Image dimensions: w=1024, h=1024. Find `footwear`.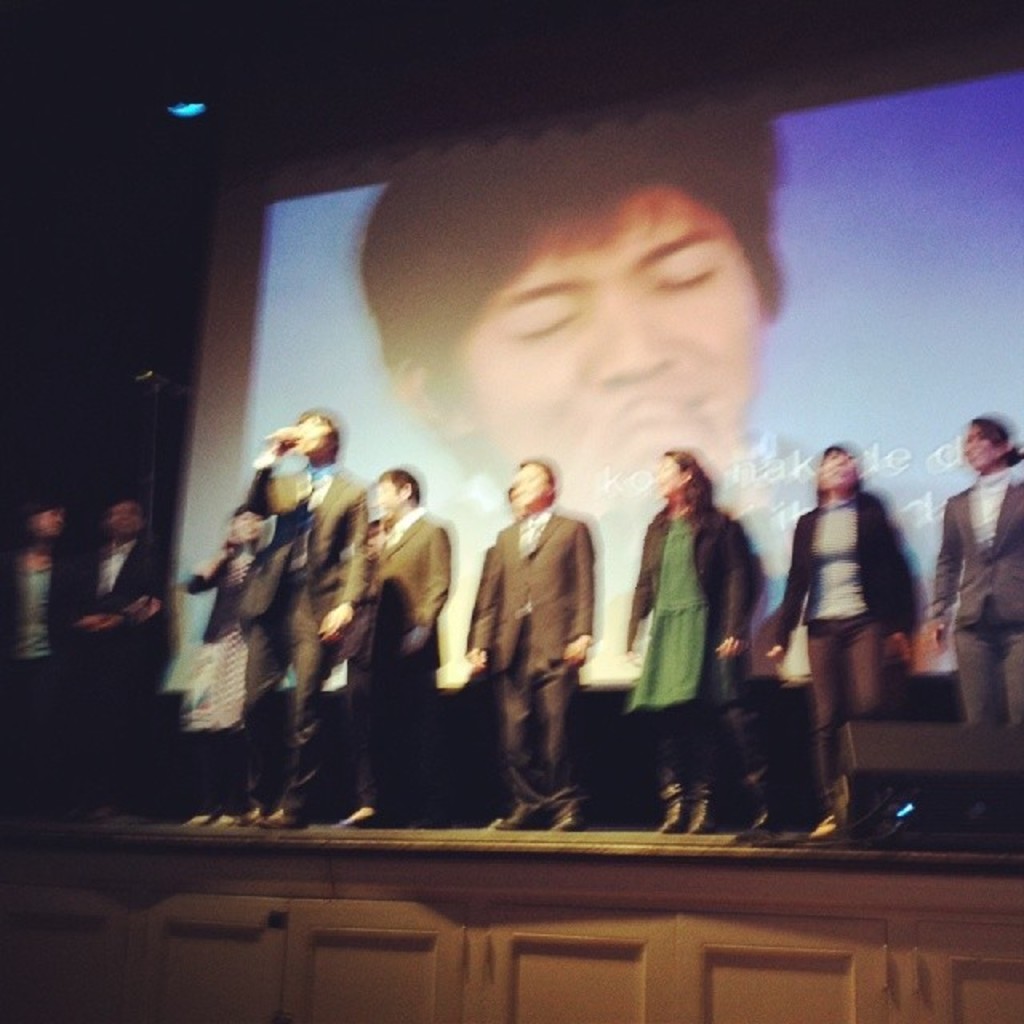
<box>554,802,574,832</box>.
